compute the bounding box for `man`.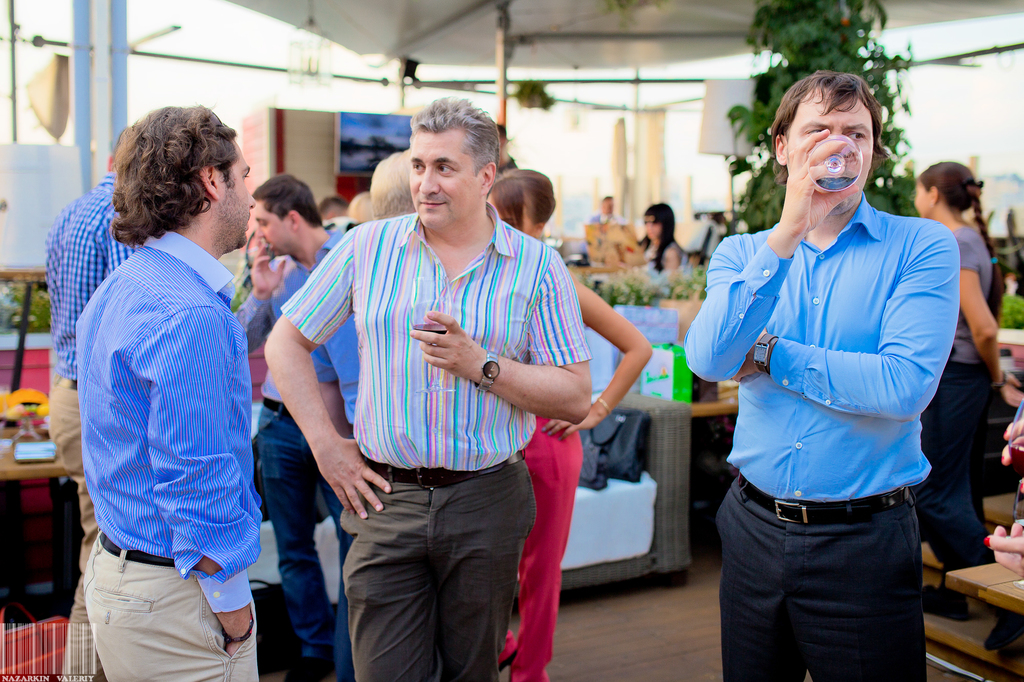
[256, 99, 593, 681].
